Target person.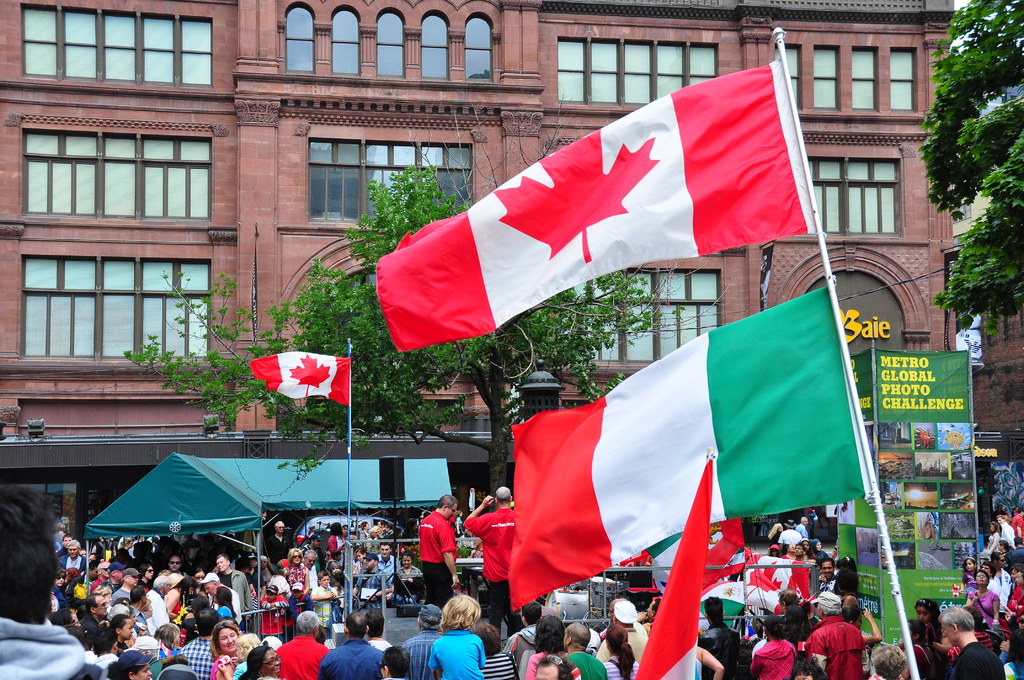
Target region: <region>913, 597, 955, 679</region>.
